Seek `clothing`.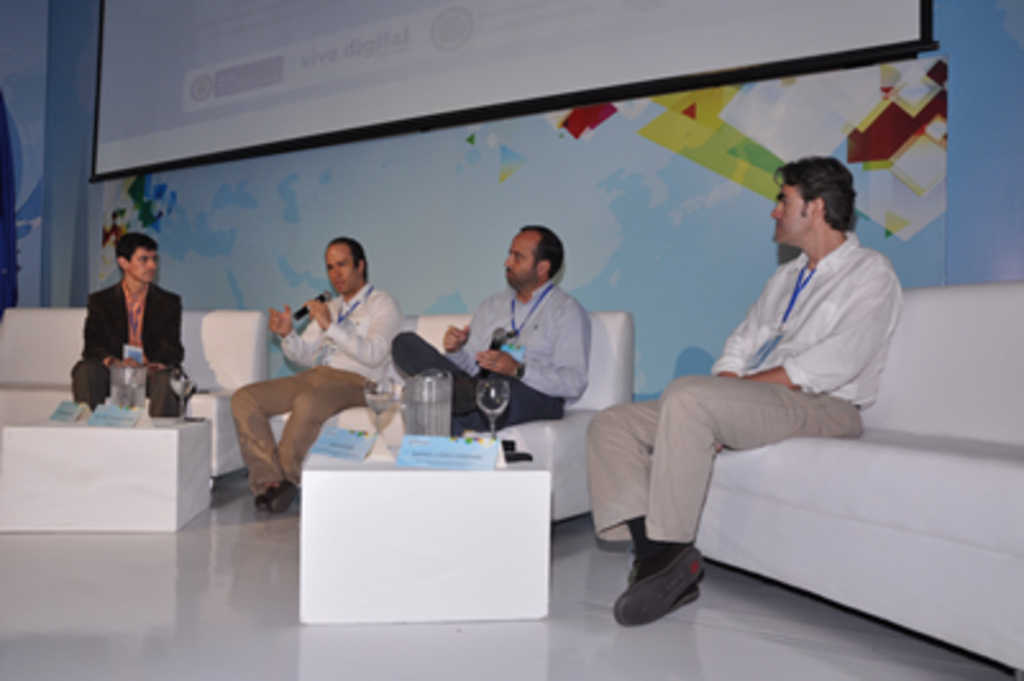
<region>228, 294, 397, 492</region>.
